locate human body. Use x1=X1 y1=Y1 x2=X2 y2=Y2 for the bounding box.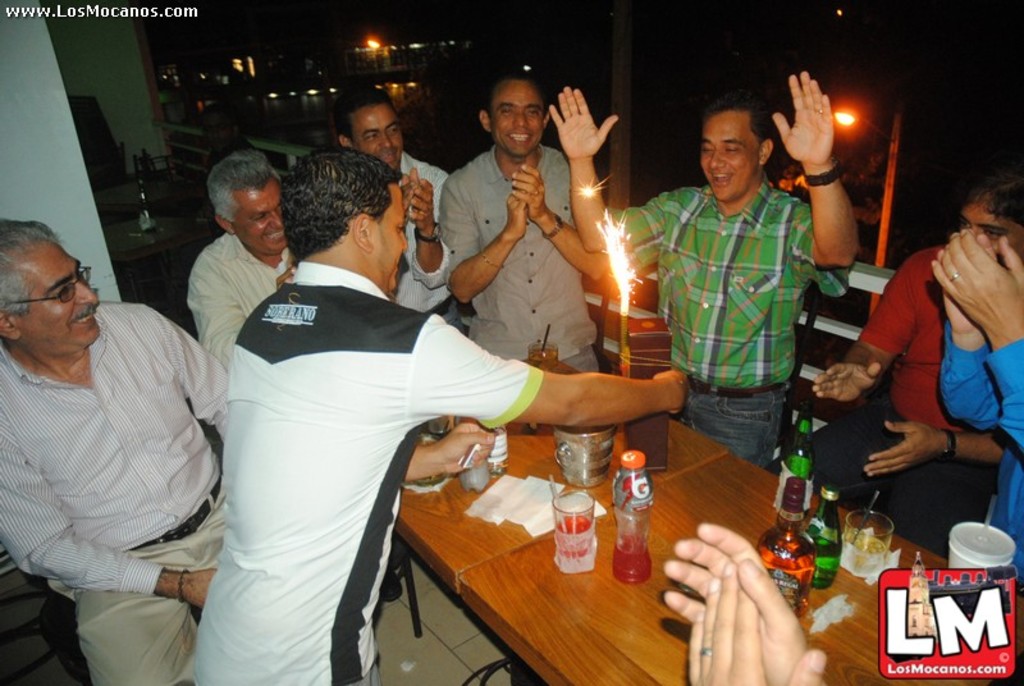
x1=547 y1=74 x2=868 y2=471.
